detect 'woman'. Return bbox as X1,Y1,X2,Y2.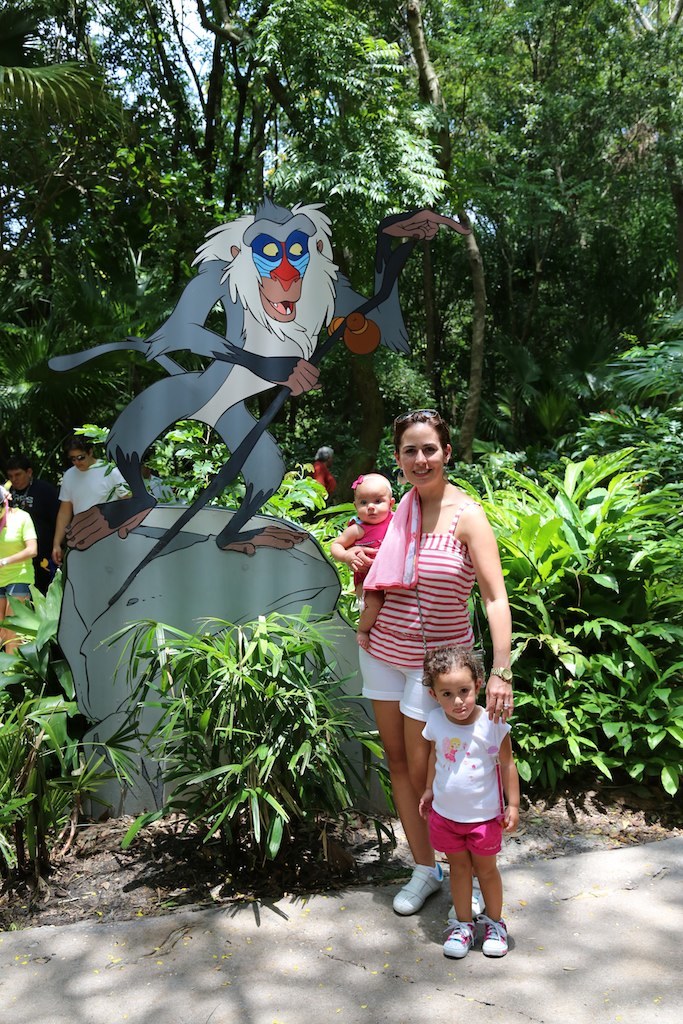
54,437,135,563.
